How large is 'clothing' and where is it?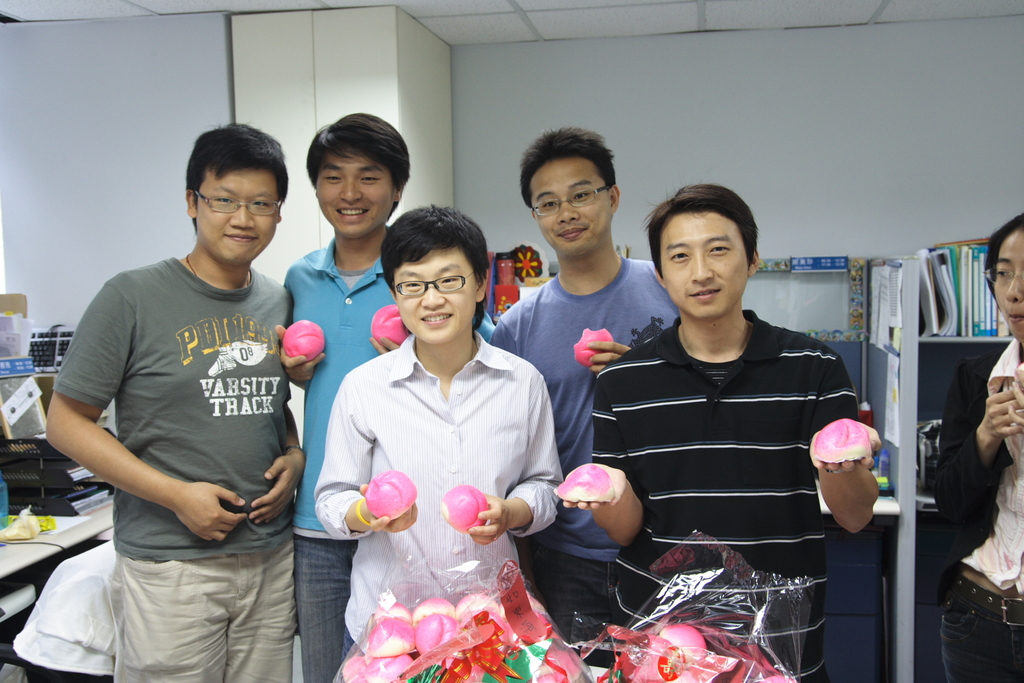
Bounding box: [x1=593, y1=302, x2=883, y2=682].
